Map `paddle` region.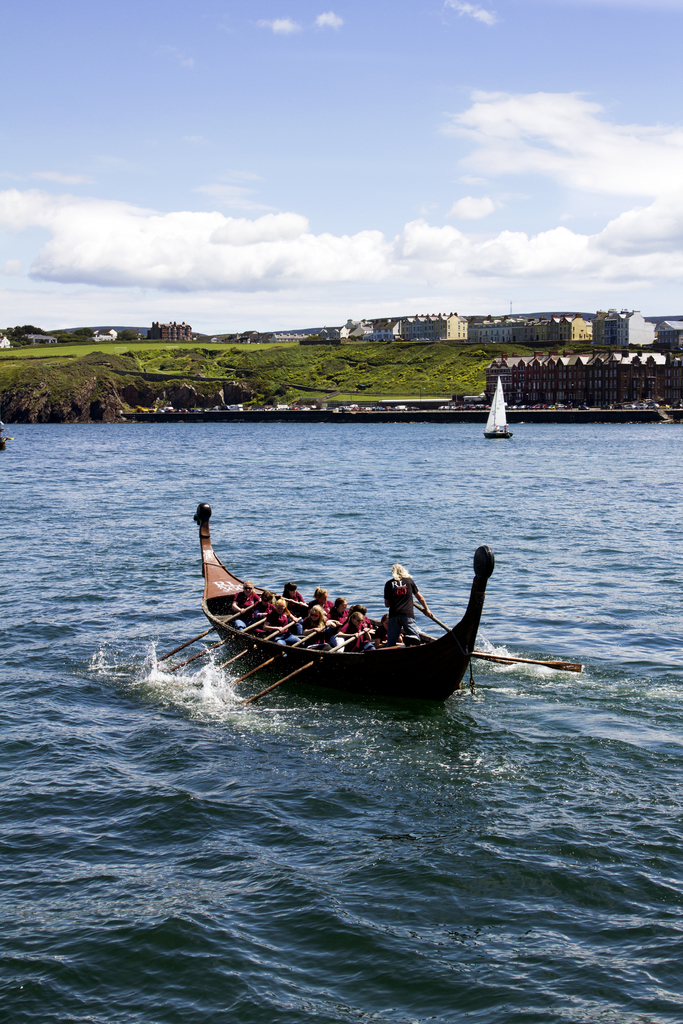
Mapped to locate(471, 653, 583, 673).
